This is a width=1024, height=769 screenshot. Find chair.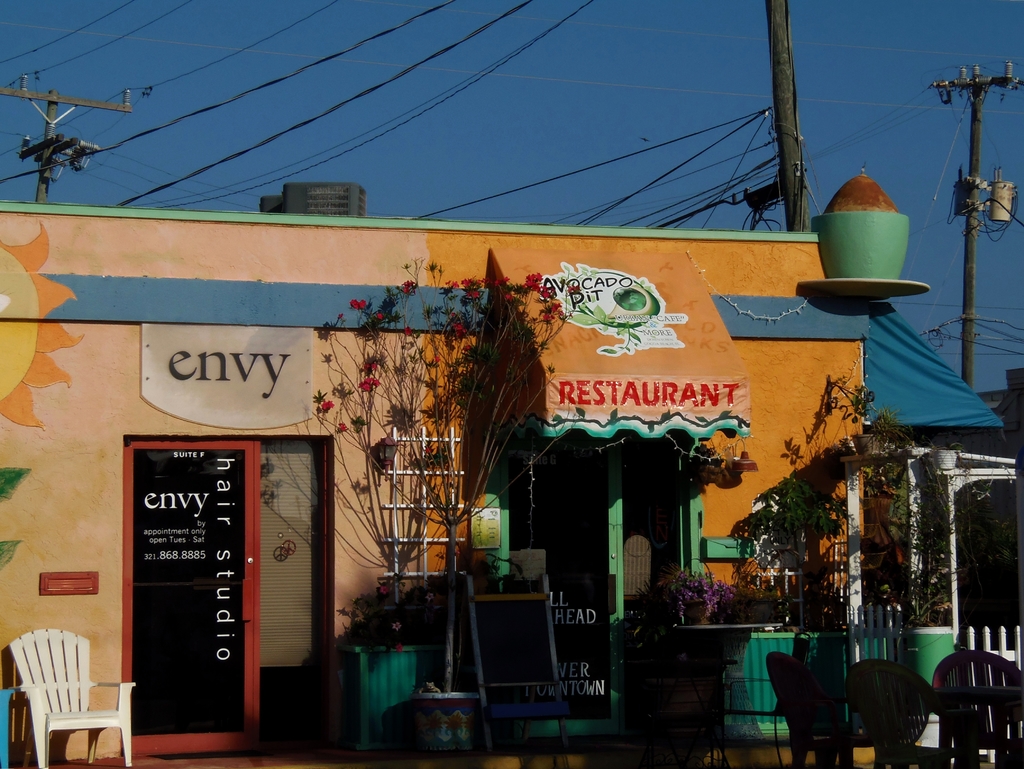
Bounding box: left=756, top=650, right=877, bottom=768.
